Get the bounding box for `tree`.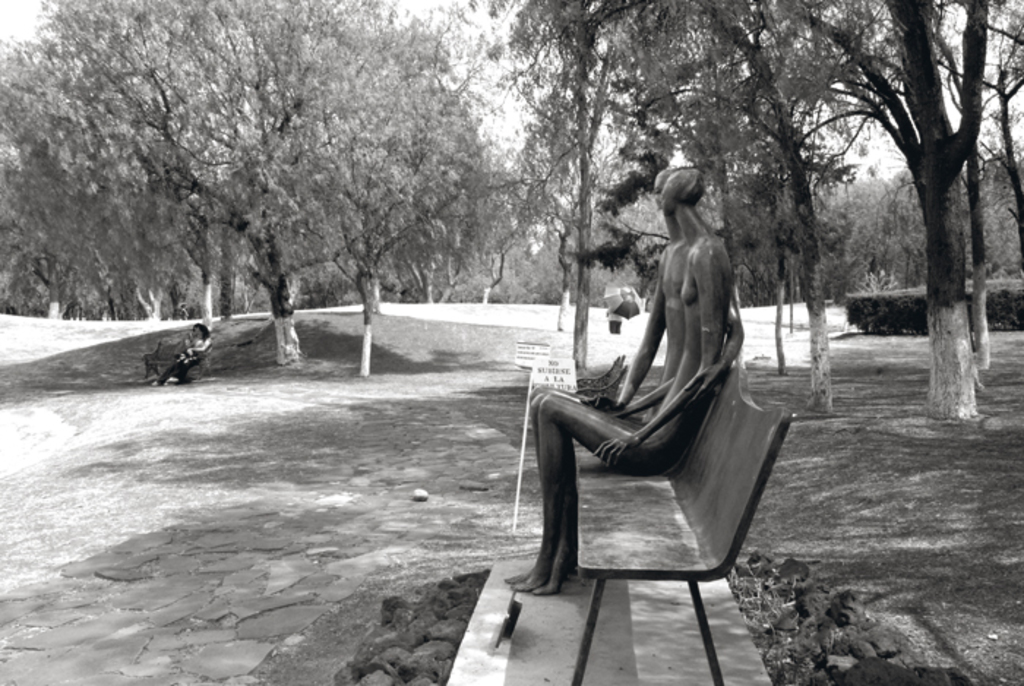
{"left": 650, "top": 94, "right": 838, "bottom": 380}.
